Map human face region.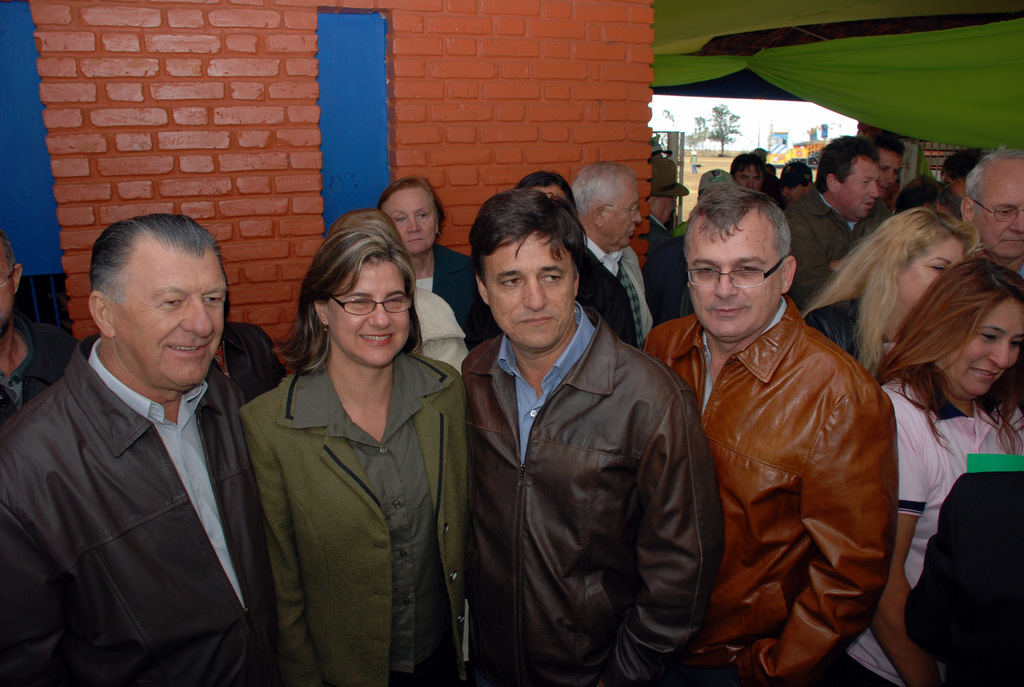
Mapped to 780, 180, 804, 209.
